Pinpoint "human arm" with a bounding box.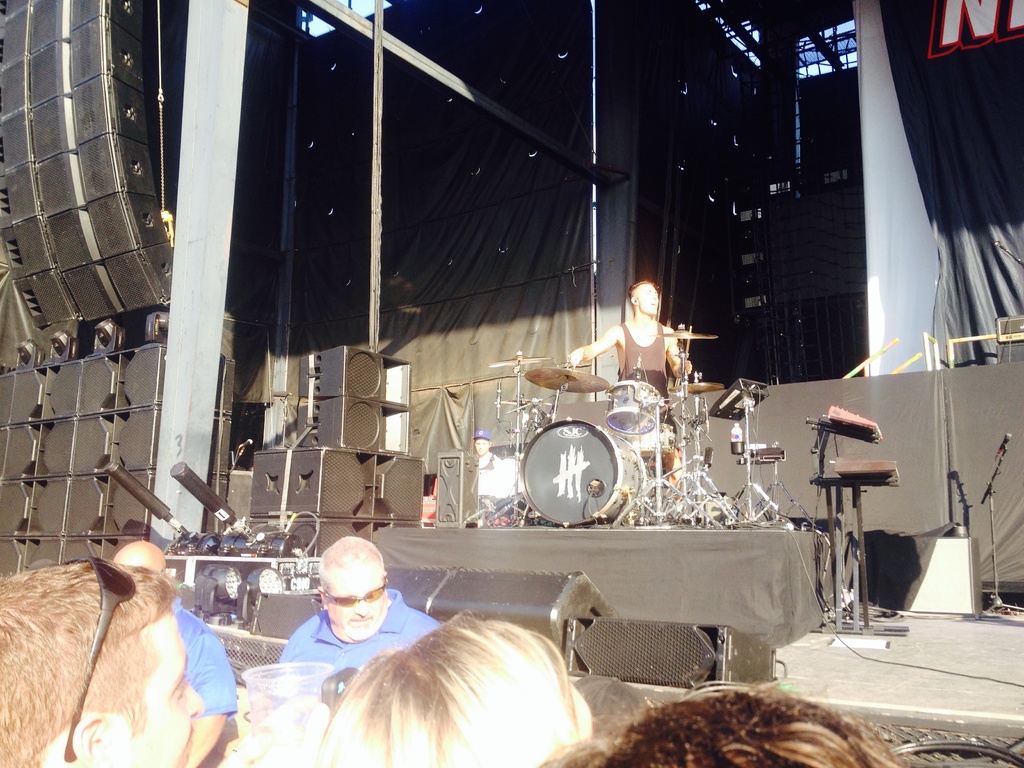
660 340 687 373.
